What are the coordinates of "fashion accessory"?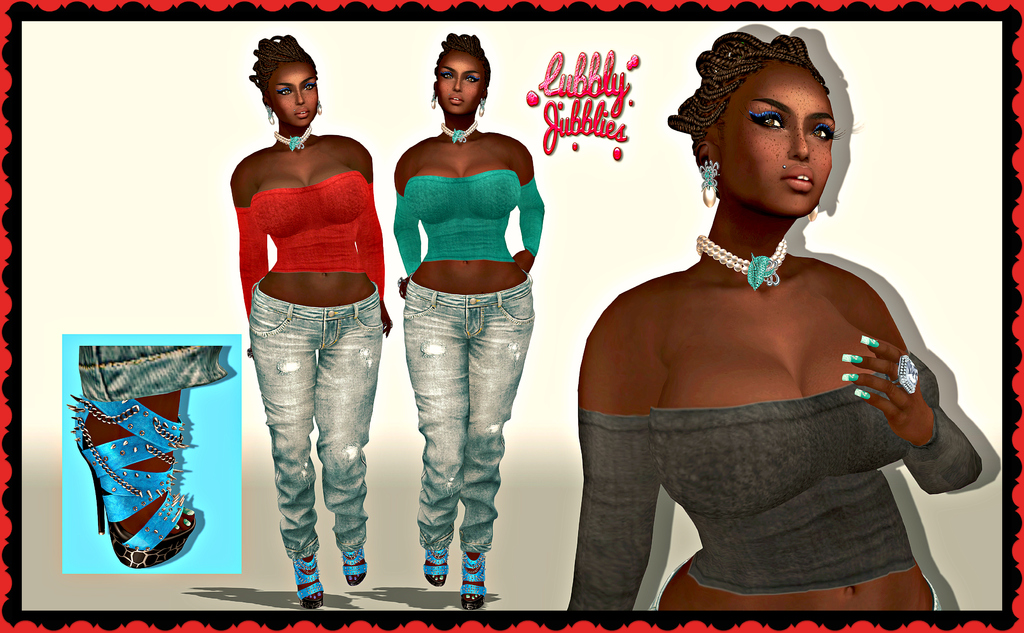
bbox(296, 550, 326, 609).
